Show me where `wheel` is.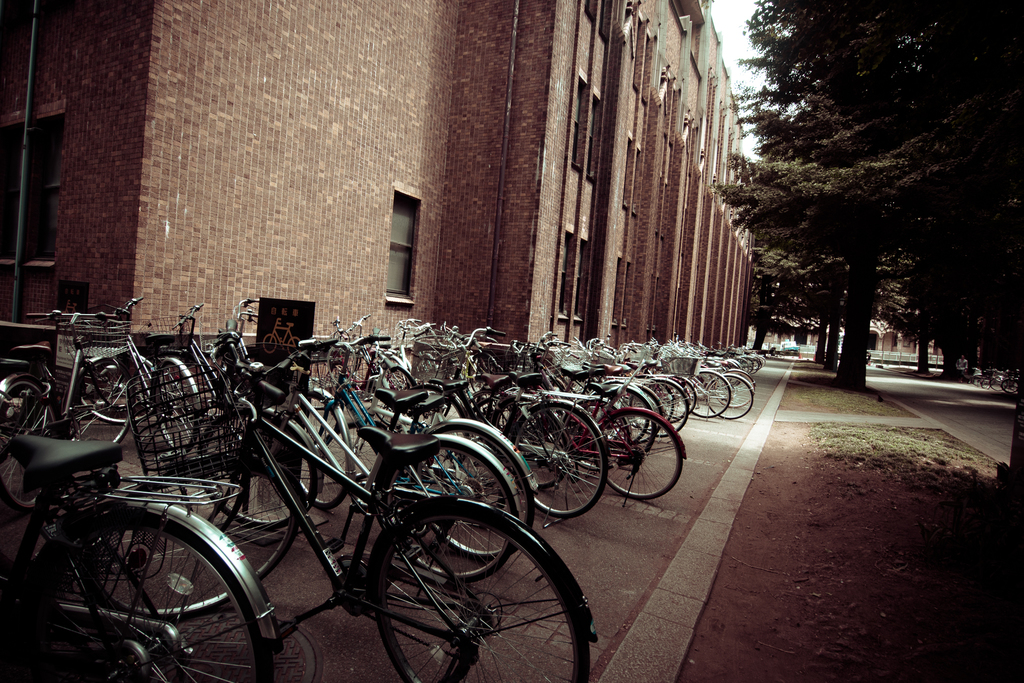
`wheel` is at 200:406:317:532.
